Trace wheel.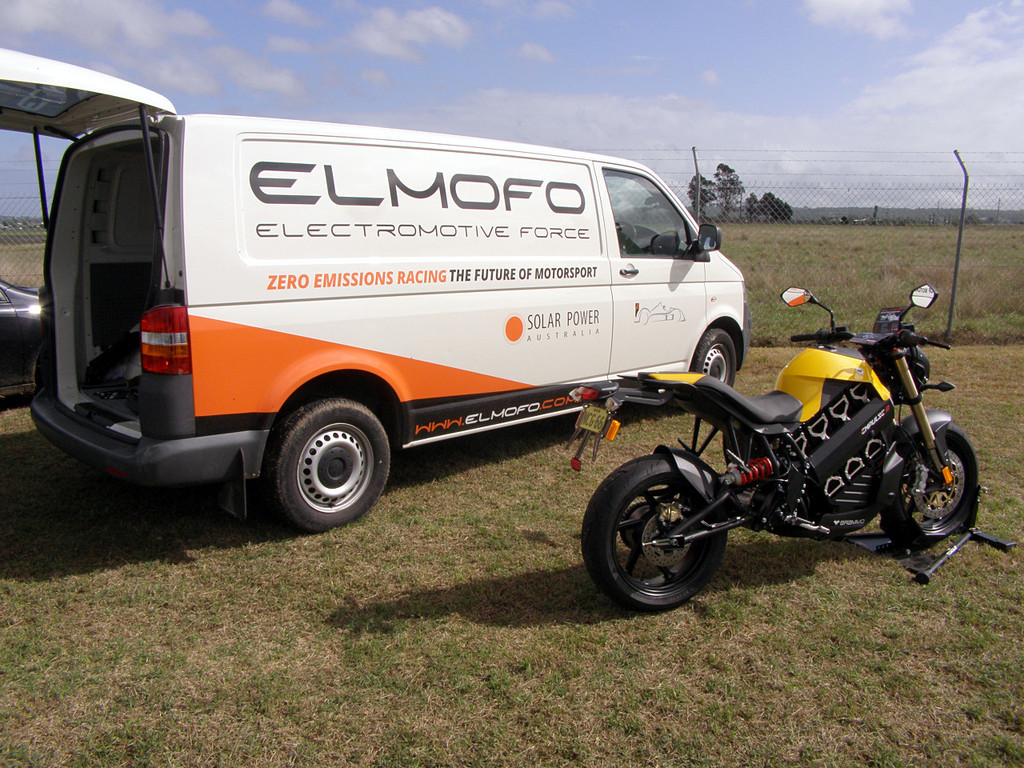
Traced to <bbox>269, 391, 389, 530</bbox>.
